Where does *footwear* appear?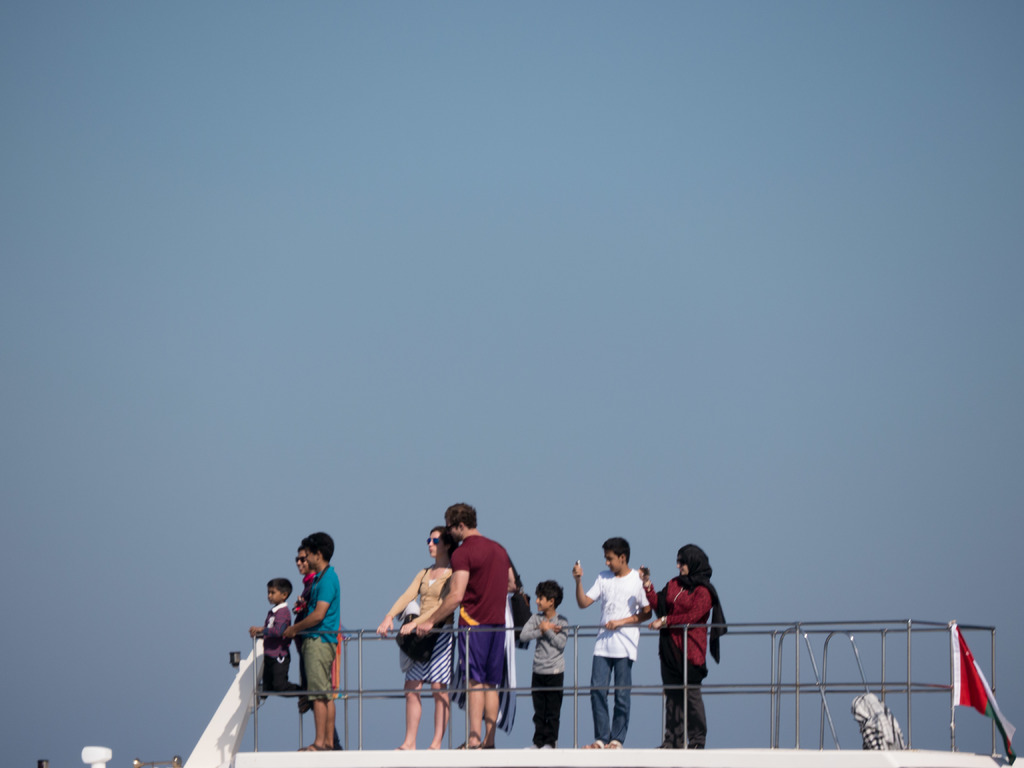
Appears at l=689, t=739, r=701, b=748.
